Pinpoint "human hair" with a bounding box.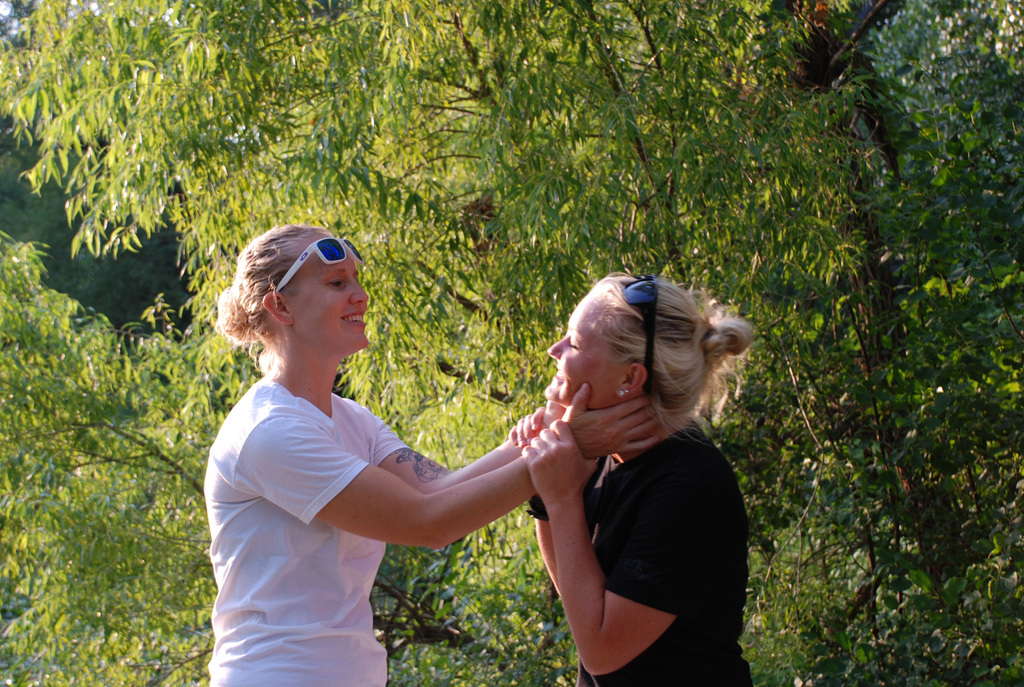
pyautogui.locateOnScreen(214, 230, 362, 393).
